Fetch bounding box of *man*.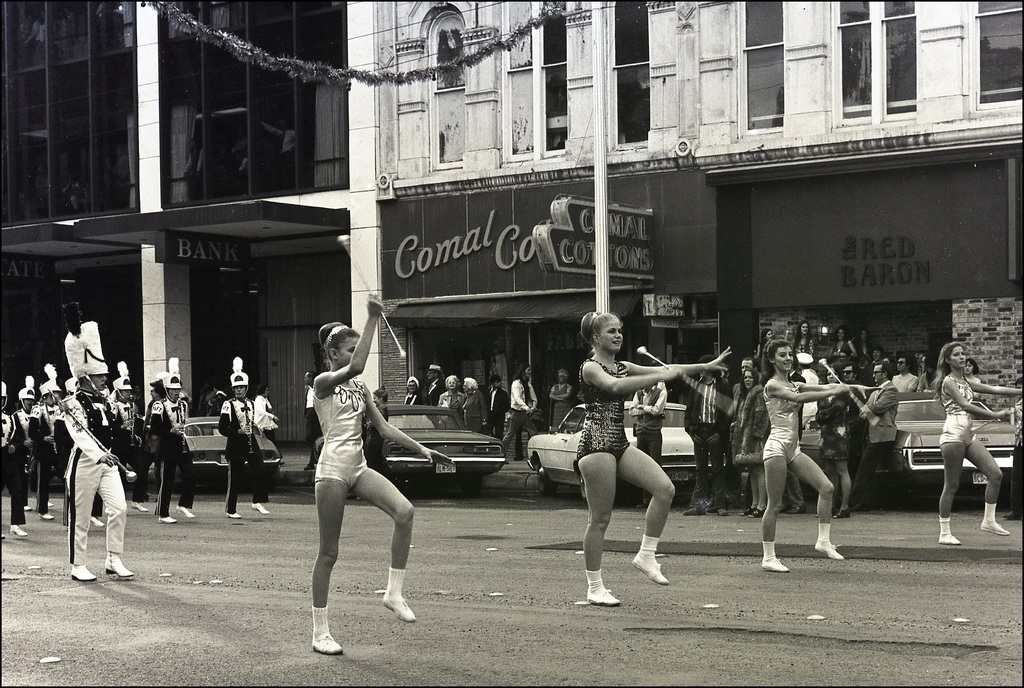
Bbox: {"left": 424, "top": 364, "right": 446, "bottom": 400}.
